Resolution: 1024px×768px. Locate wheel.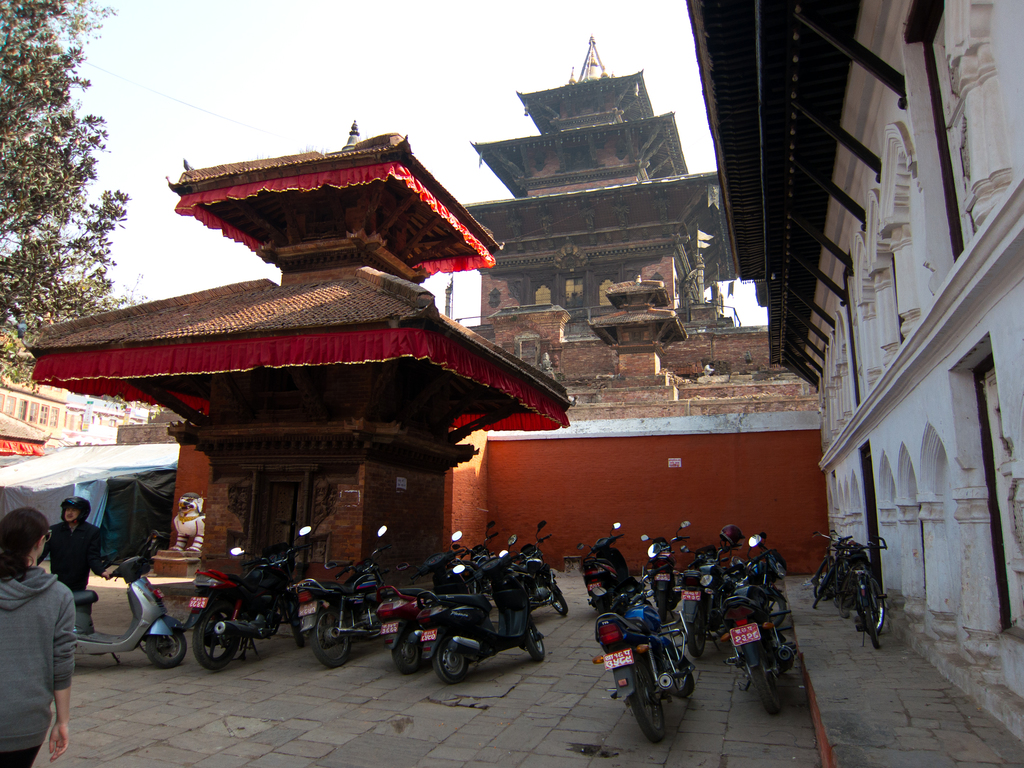
763/593/785/627.
